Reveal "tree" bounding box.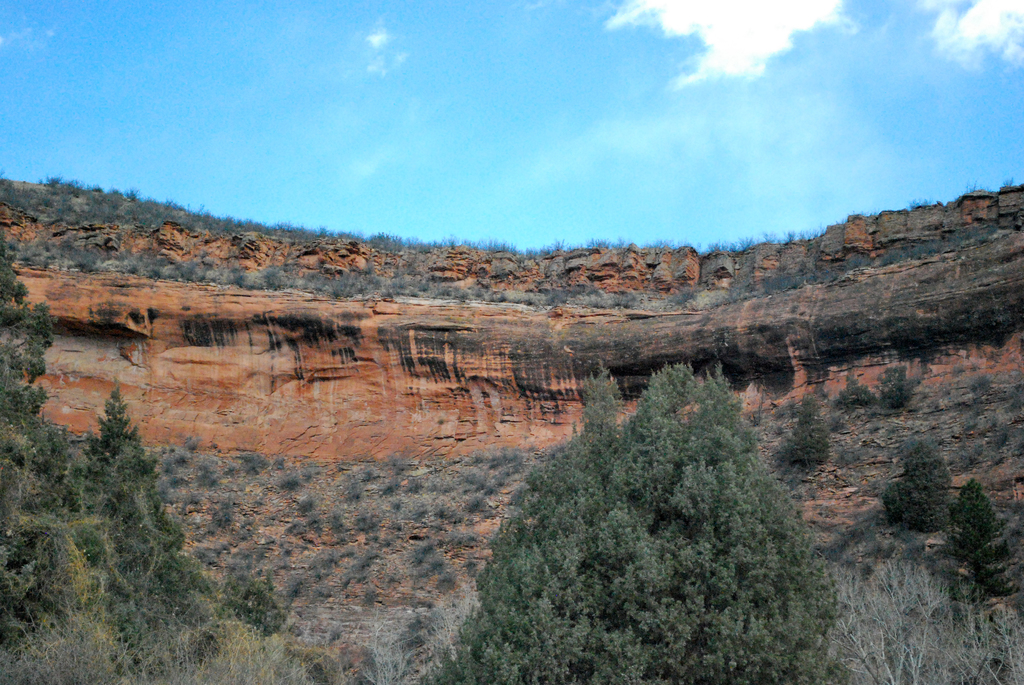
Revealed: (60,380,225,647).
